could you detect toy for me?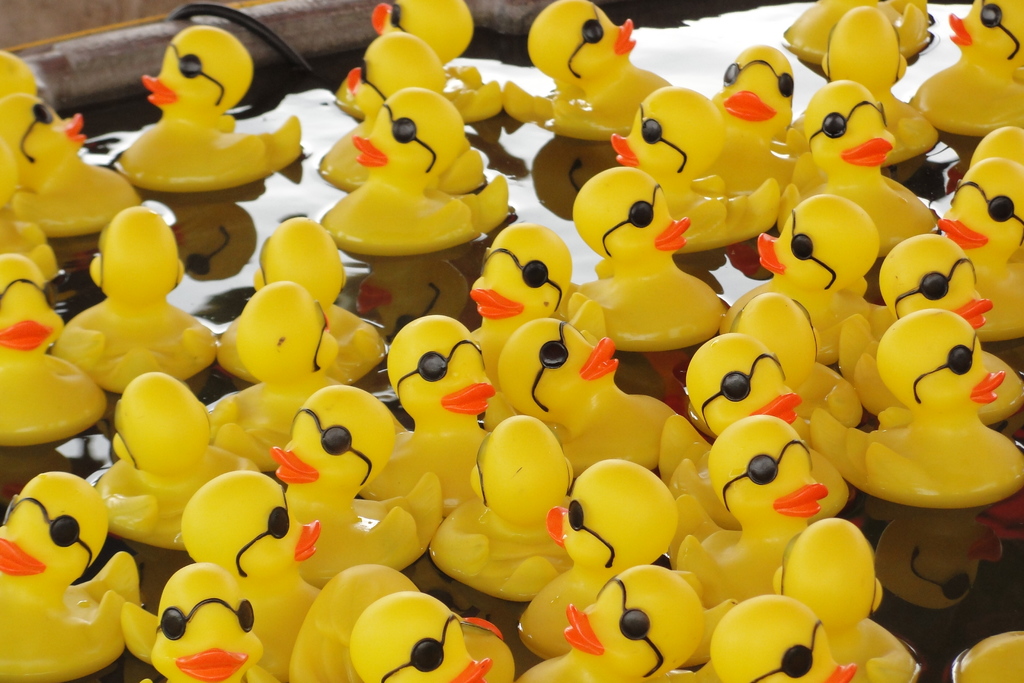
Detection result: {"left": 699, "top": 281, "right": 860, "bottom": 450}.
